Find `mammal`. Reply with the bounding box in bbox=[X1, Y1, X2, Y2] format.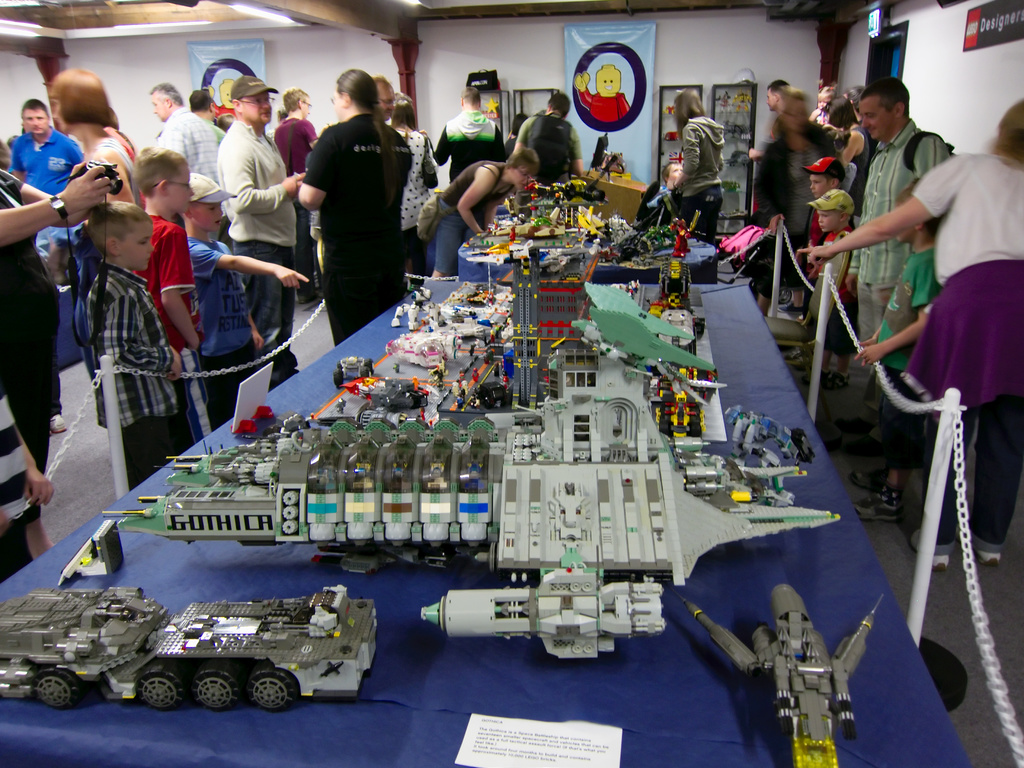
bbox=[0, 140, 10, 170].
